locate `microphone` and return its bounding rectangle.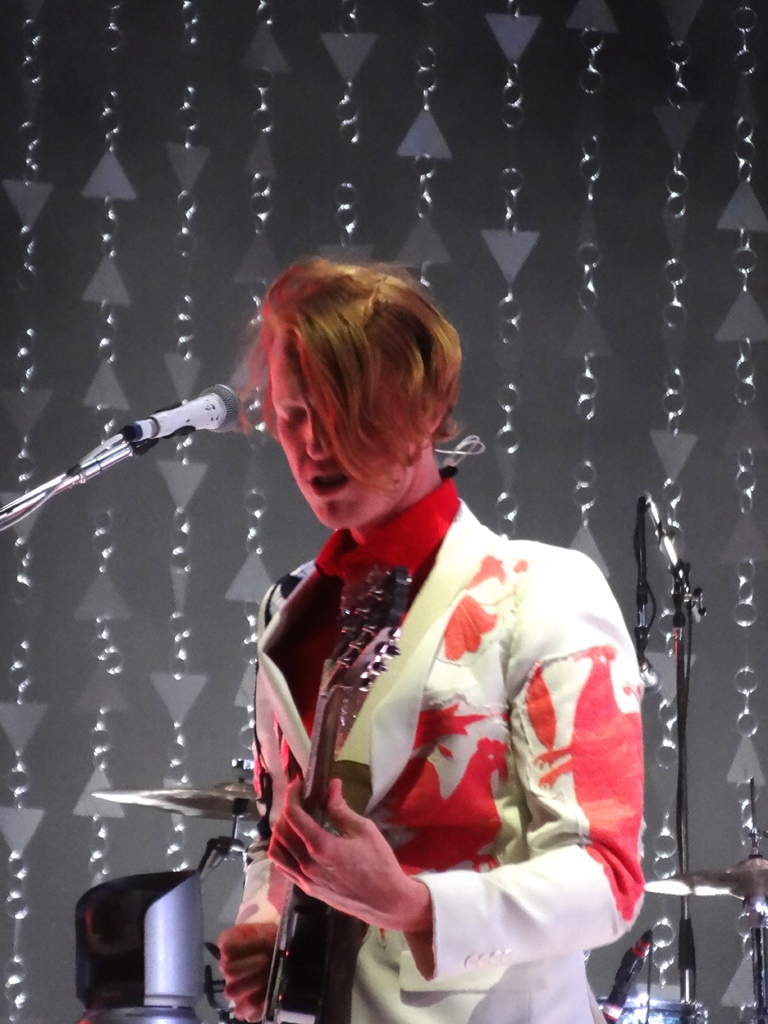
84,371,236,452.
